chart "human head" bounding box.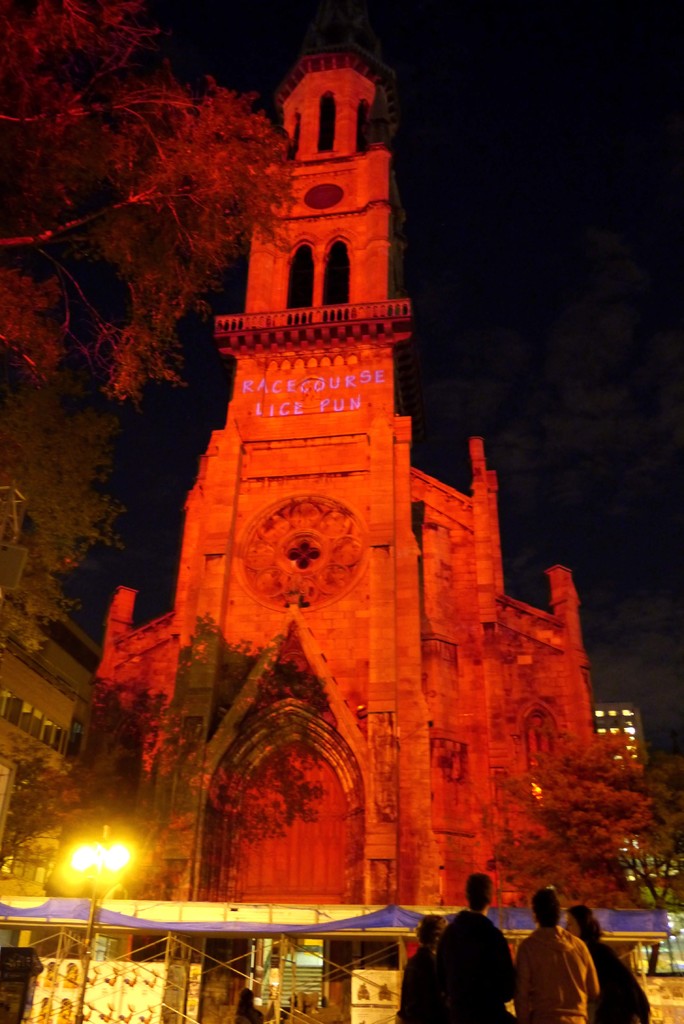
Charted: x1=530, y1=888, x2=564, y2=930.
